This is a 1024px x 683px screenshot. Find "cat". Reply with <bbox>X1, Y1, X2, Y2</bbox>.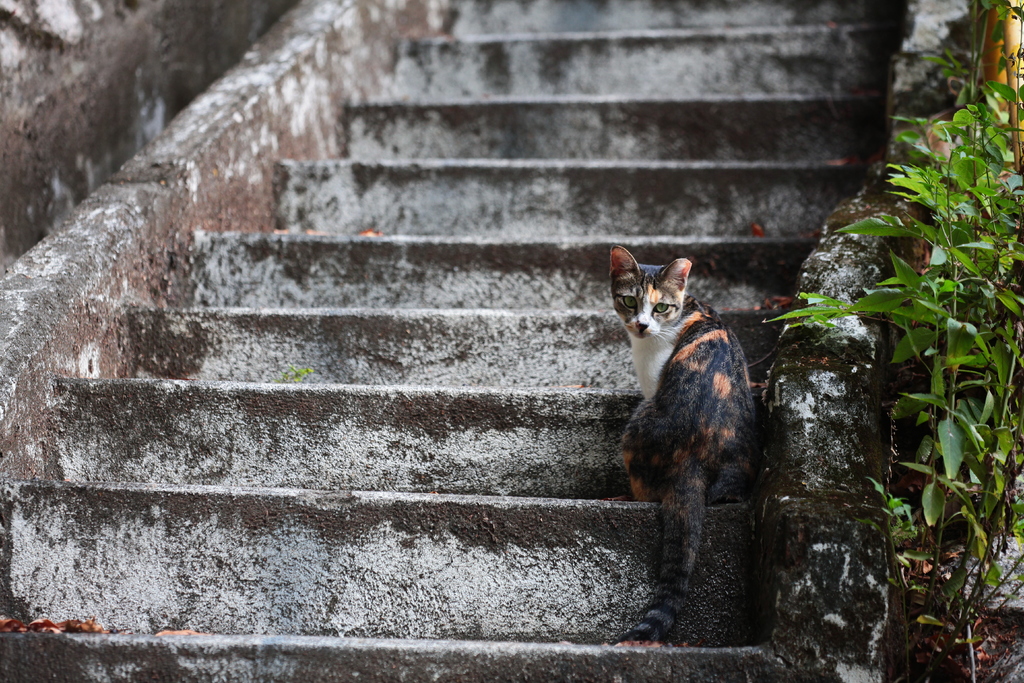
<bbox>607, 238, 765, 652</bbox>.
